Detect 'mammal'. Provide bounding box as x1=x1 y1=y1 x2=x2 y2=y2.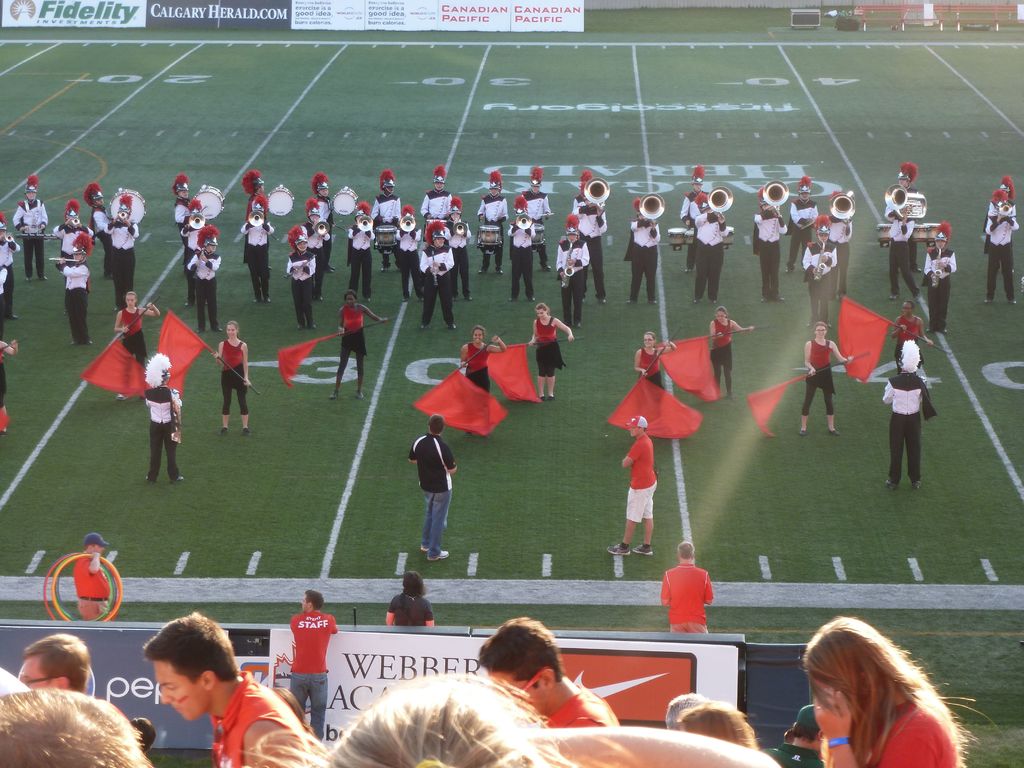
x1=247 y1=170 x2=268 y2=223.
